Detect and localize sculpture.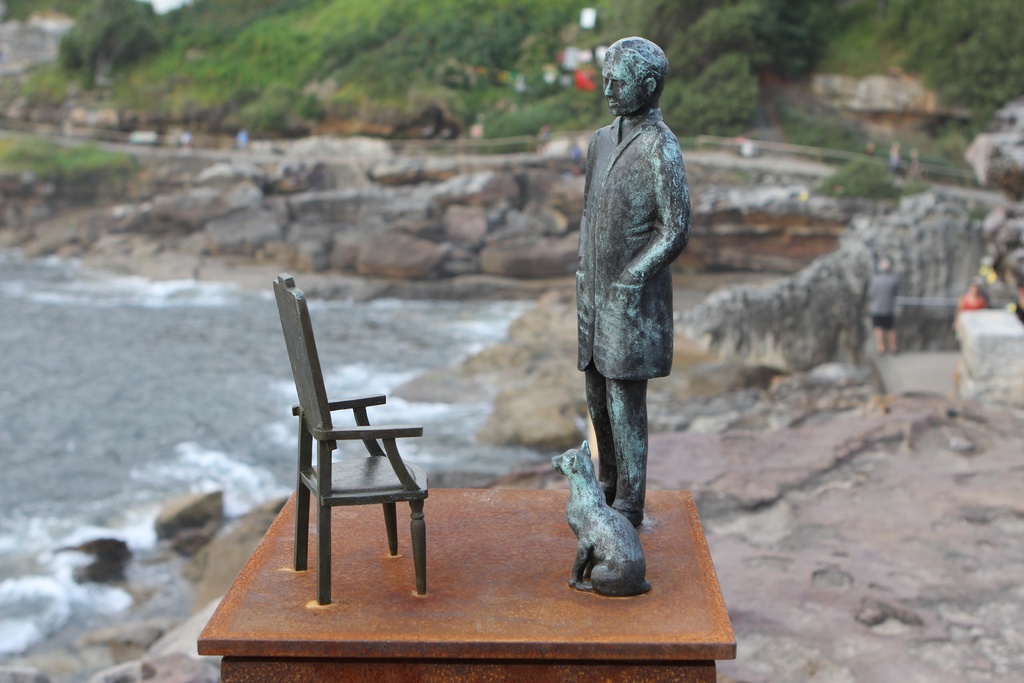
Localized at left=565, top=0, right=700, bottom=623.
